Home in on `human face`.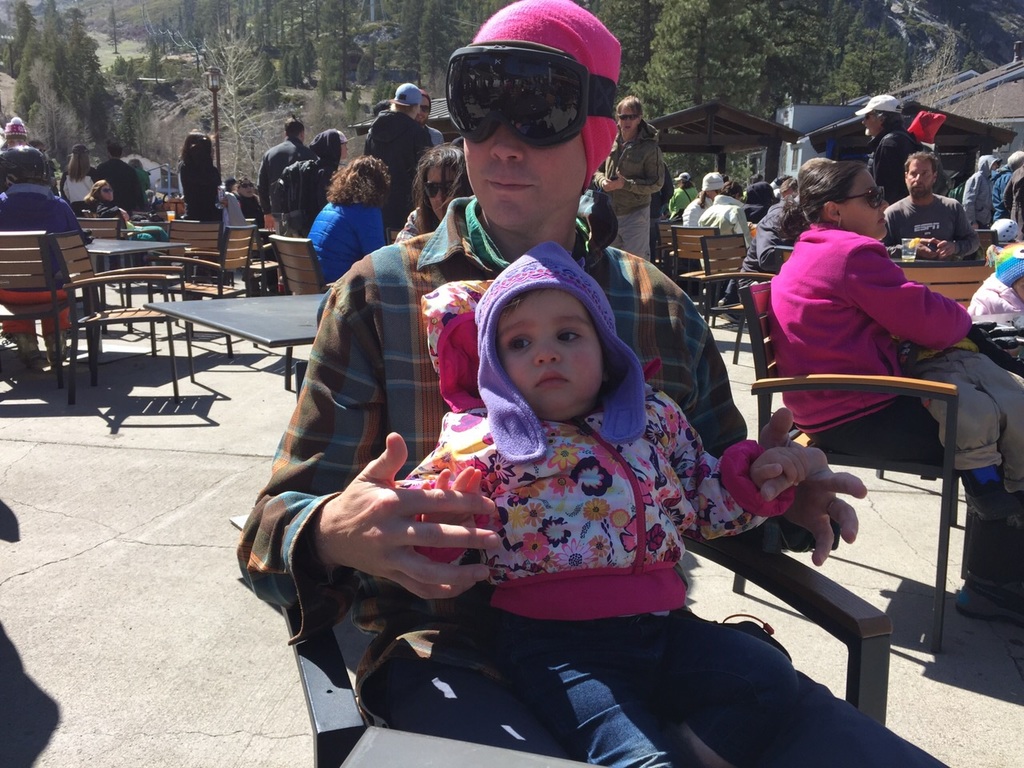
Homed in at x1=489 y1=293 x2=621 y2=416.
